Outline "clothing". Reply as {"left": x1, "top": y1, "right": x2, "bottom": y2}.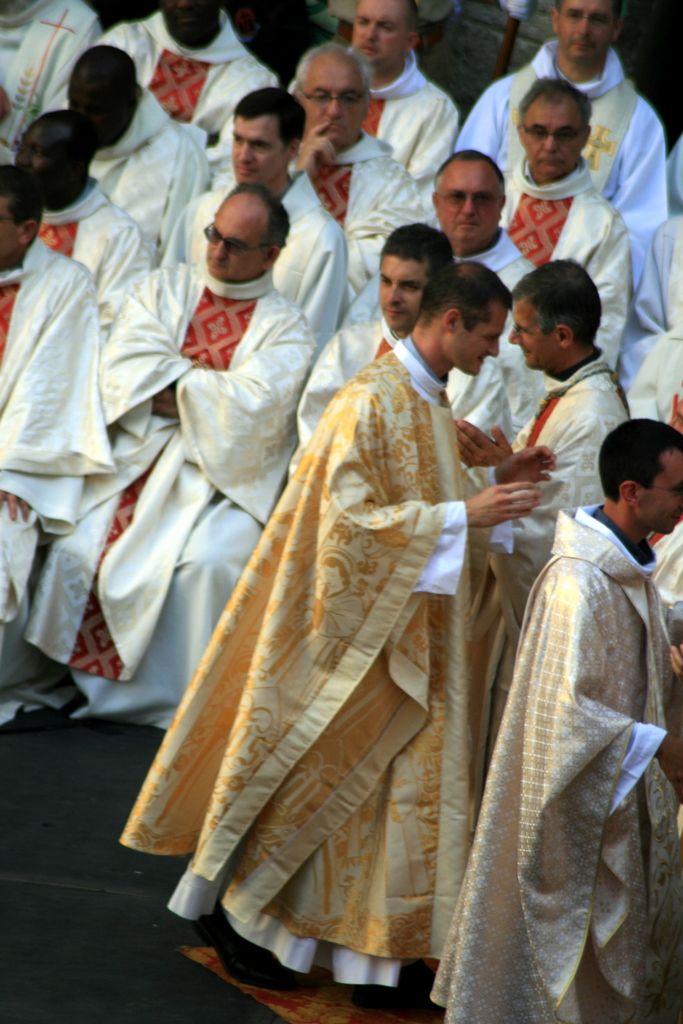
{"left": 113, "top": 318, "right": 514, "bottom": 997}.
